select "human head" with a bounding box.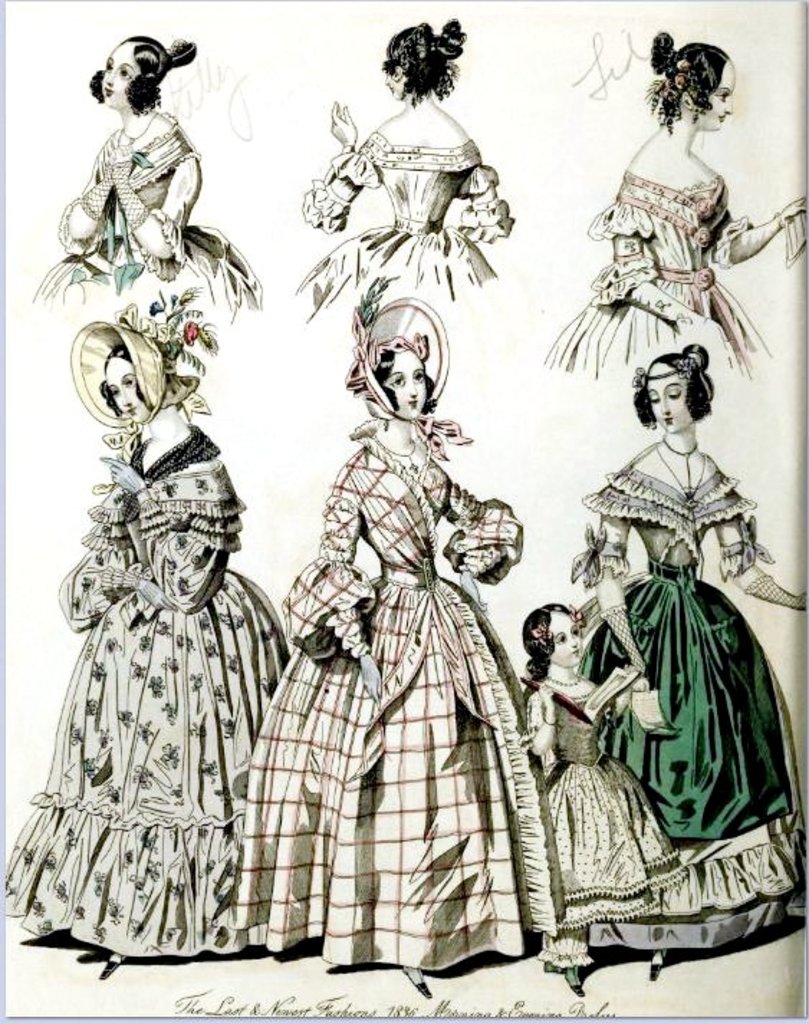
bbox=(522, 605, 586, 697).
